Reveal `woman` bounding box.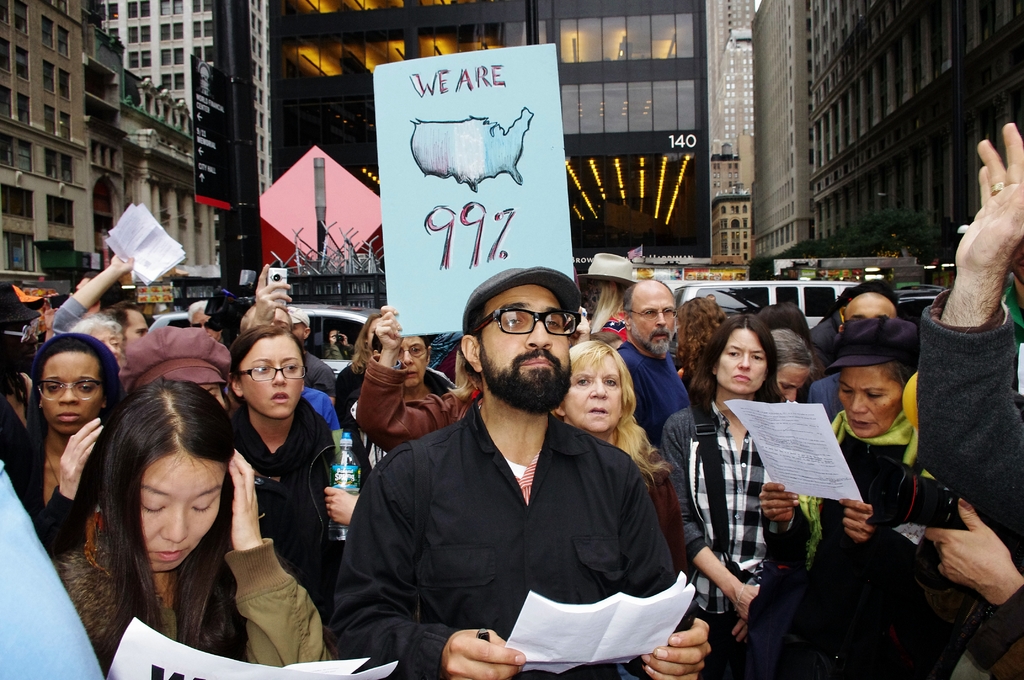
Revealed: bbox(548, 341, 682, 576).
